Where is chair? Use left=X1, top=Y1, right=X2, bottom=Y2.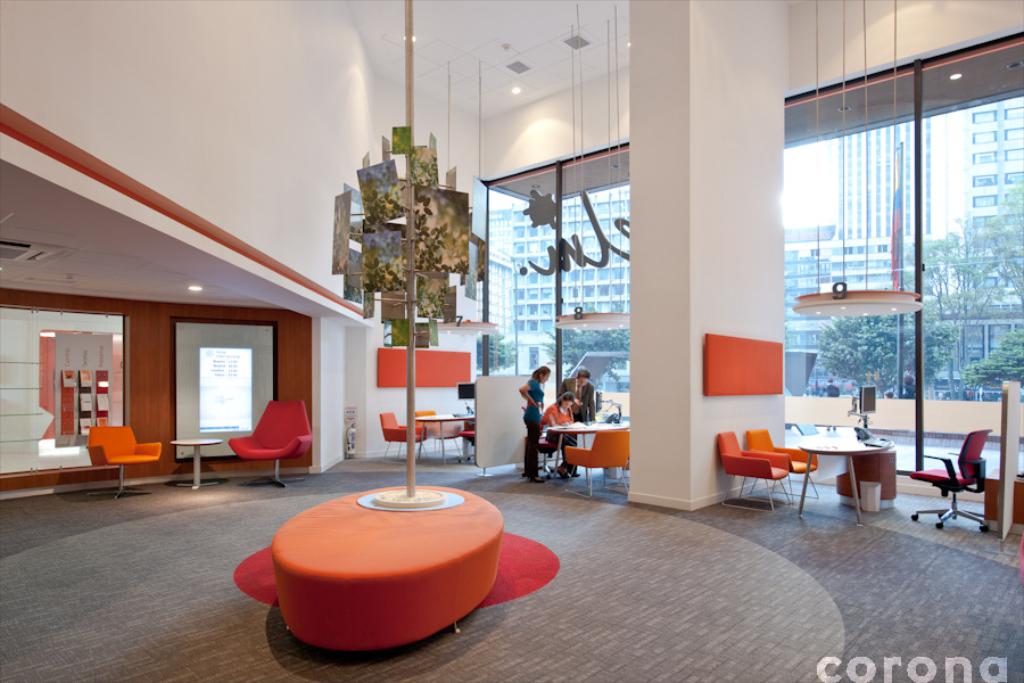
left=226, top=400, right=312, bottom=489.
